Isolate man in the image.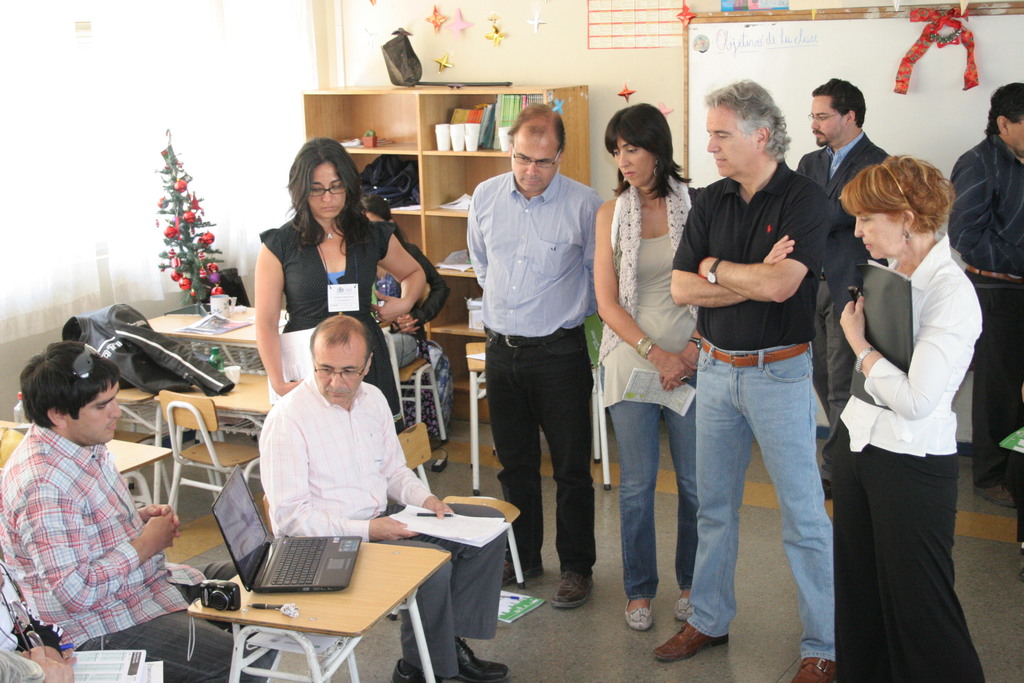
Isolated region: box=[0, 340, 279, 682].
